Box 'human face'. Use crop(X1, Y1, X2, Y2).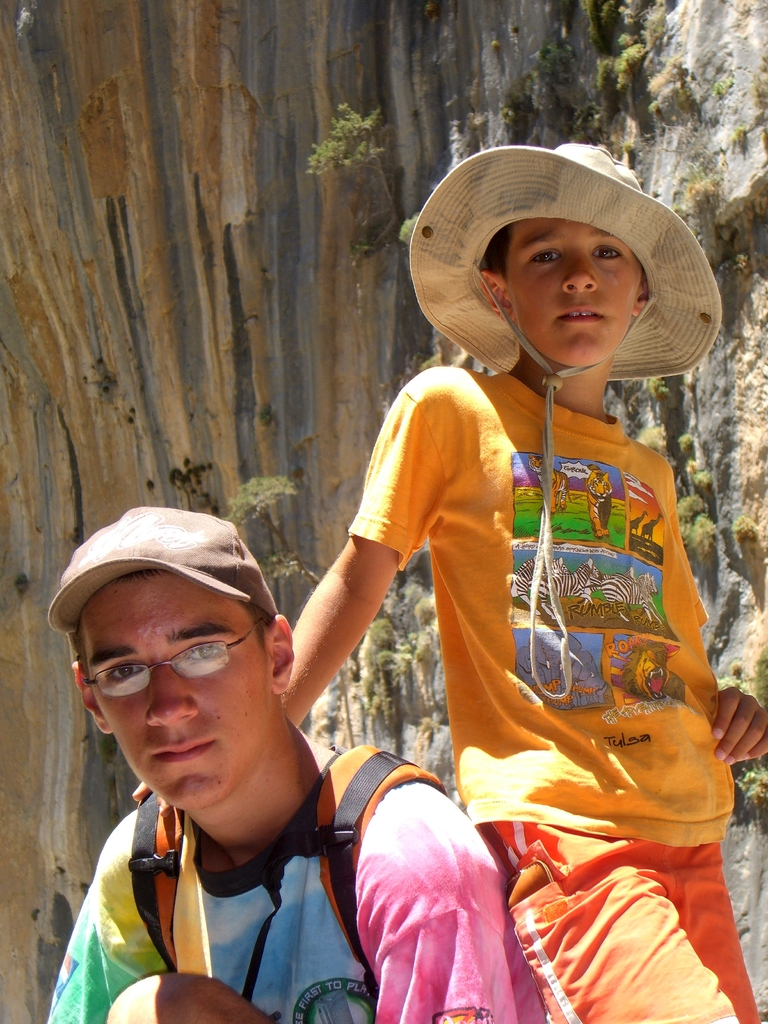
crop(500, 221, 640, 365).
